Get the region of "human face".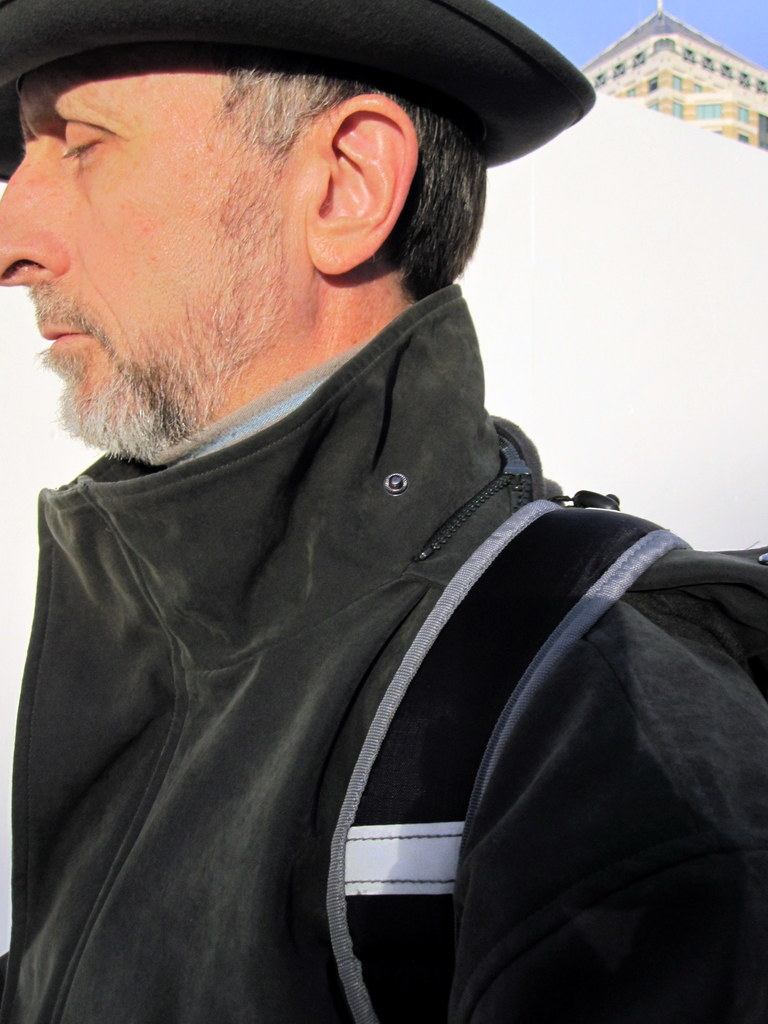
pyautogui.locateOnScreen(0, 40, 323, 456).
